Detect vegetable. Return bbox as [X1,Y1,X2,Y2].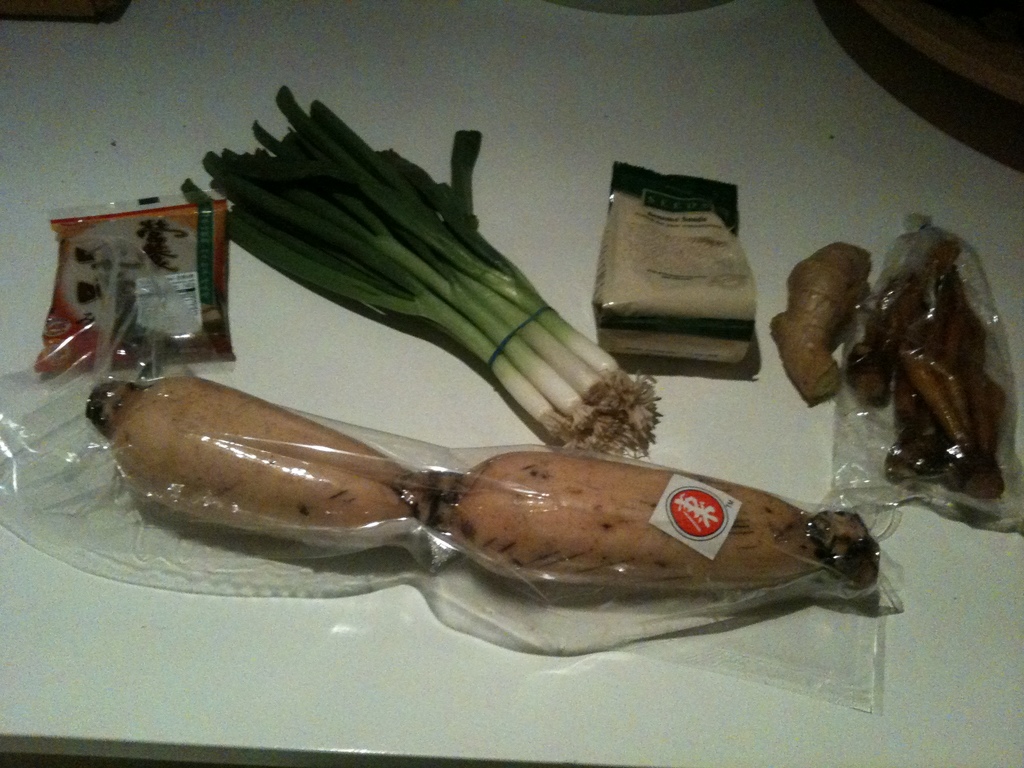
[768,240,868,400].
